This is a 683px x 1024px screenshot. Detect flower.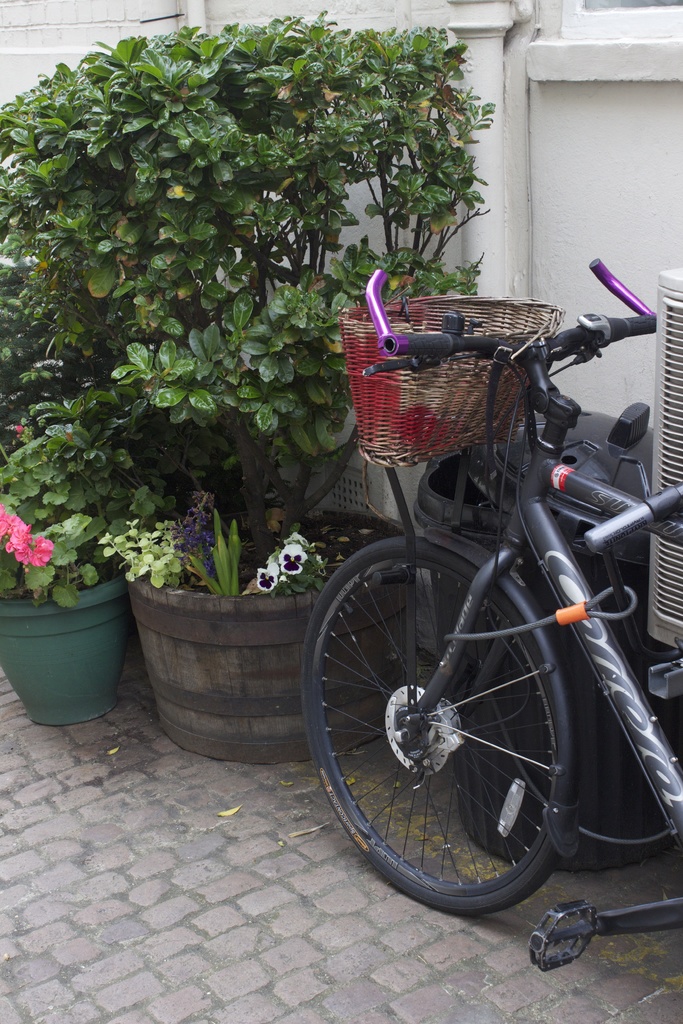
region(256, 559, 277, 593).
